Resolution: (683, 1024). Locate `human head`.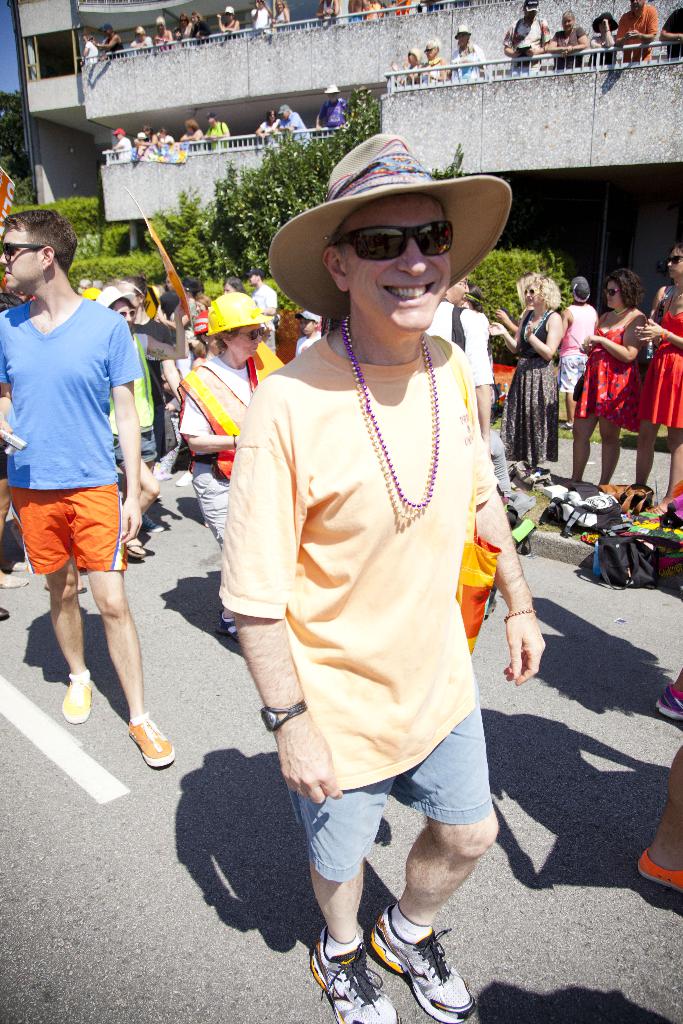
rect(456, 24, 468, 45).
